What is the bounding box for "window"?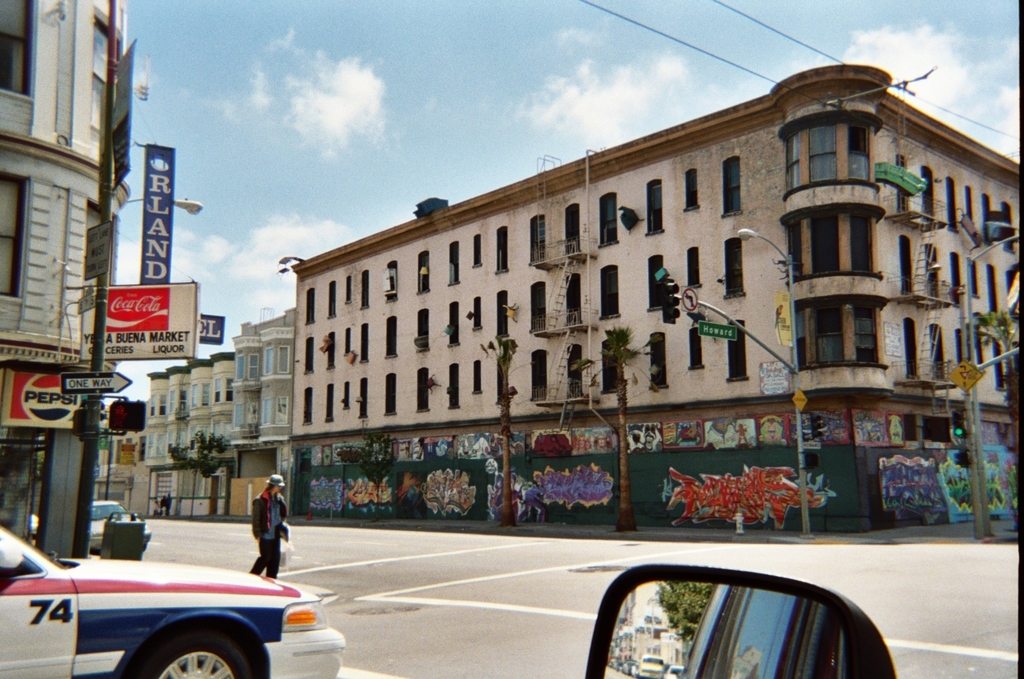
920:166:939:225.
